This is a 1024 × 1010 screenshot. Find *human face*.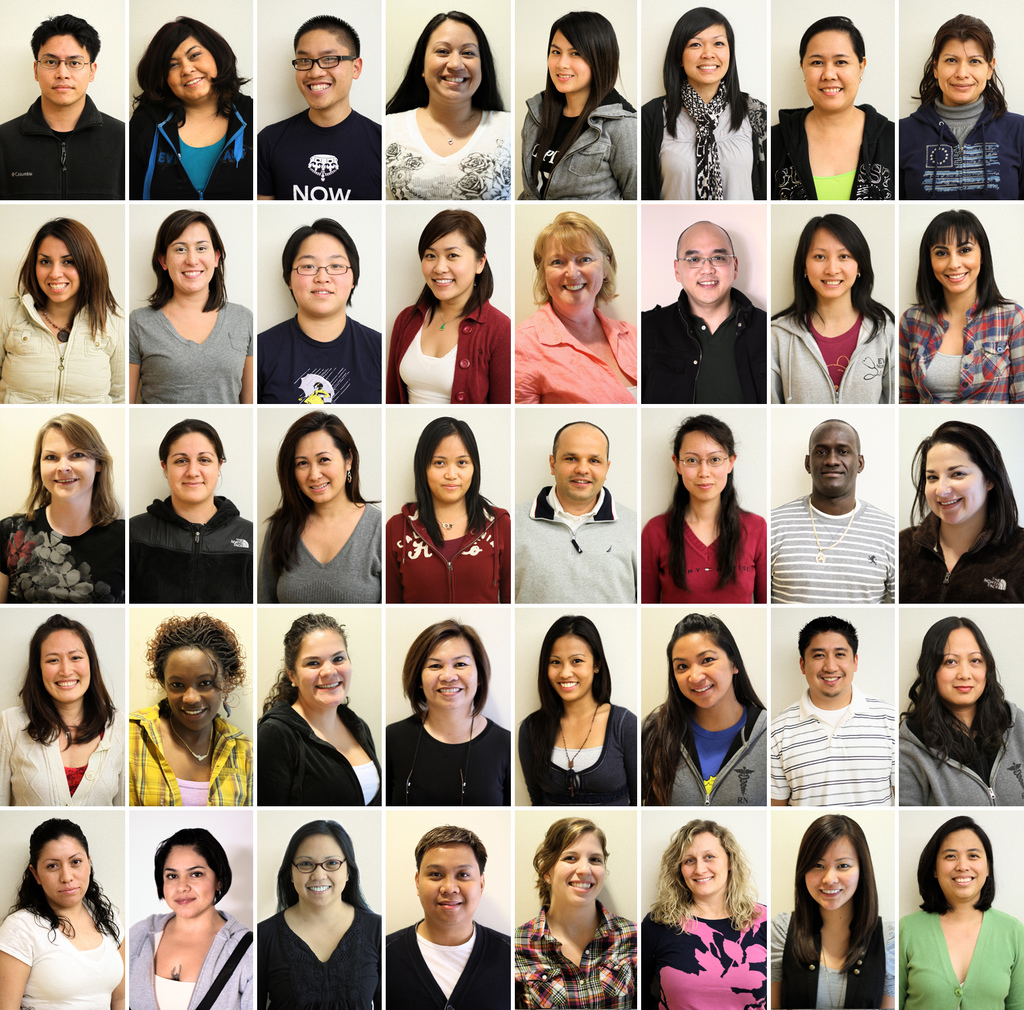
Bounding box: BBox(803, 633, 855, 696).
